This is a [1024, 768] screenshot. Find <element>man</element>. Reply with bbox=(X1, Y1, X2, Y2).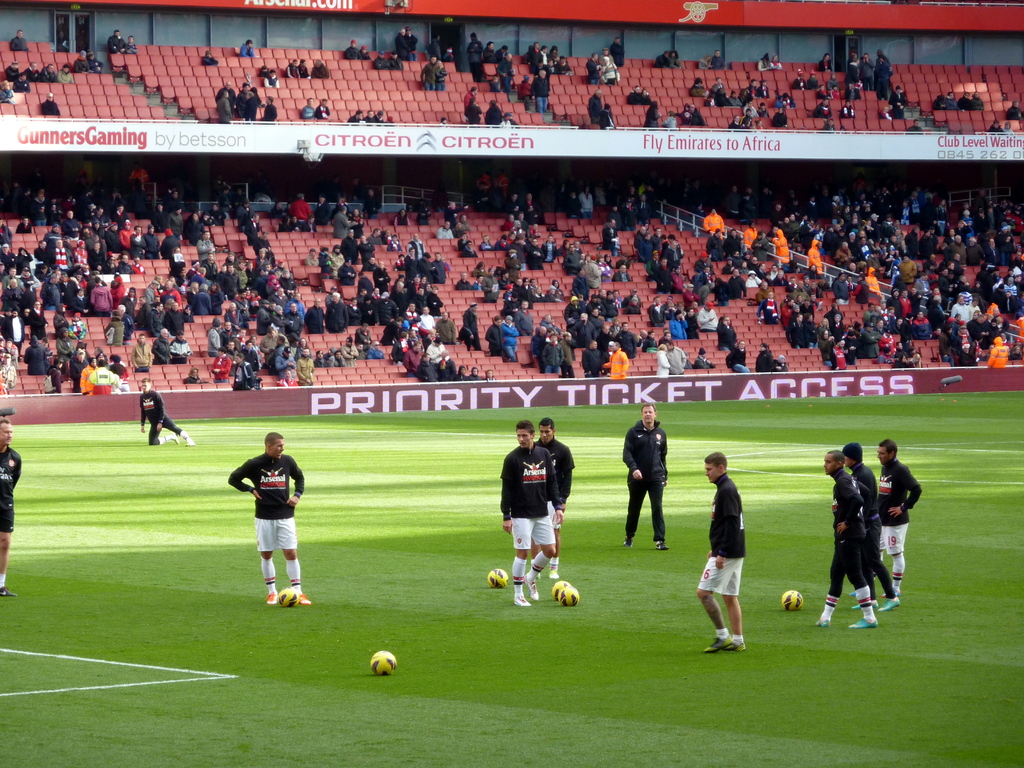
bbox=(37, 90, 58, 117).
